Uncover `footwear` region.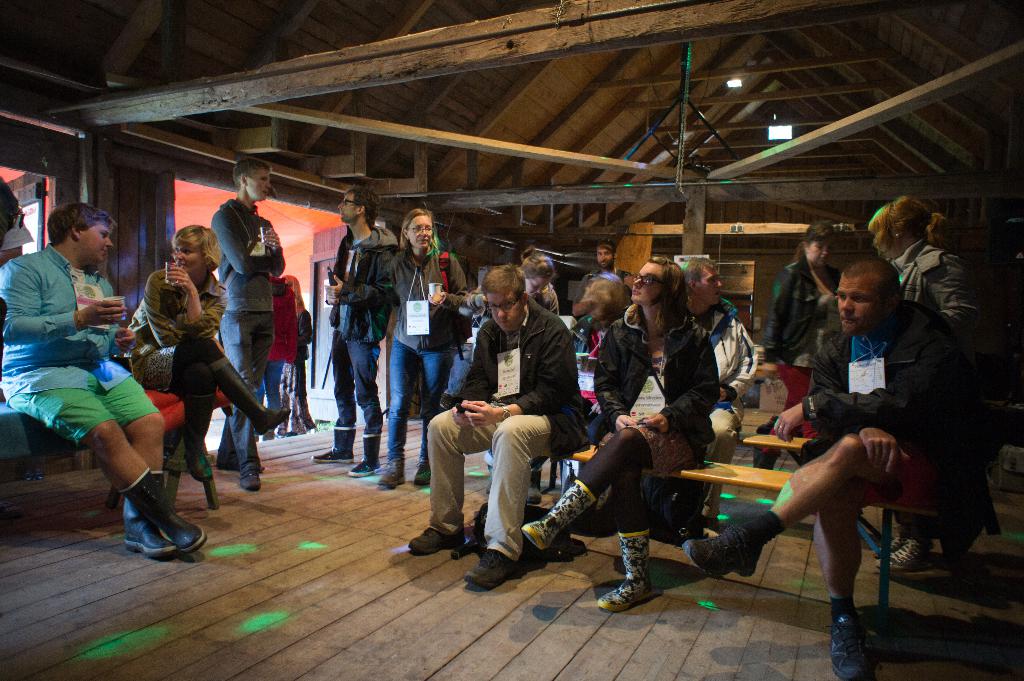
Uncovered: 235,467,260,490.
